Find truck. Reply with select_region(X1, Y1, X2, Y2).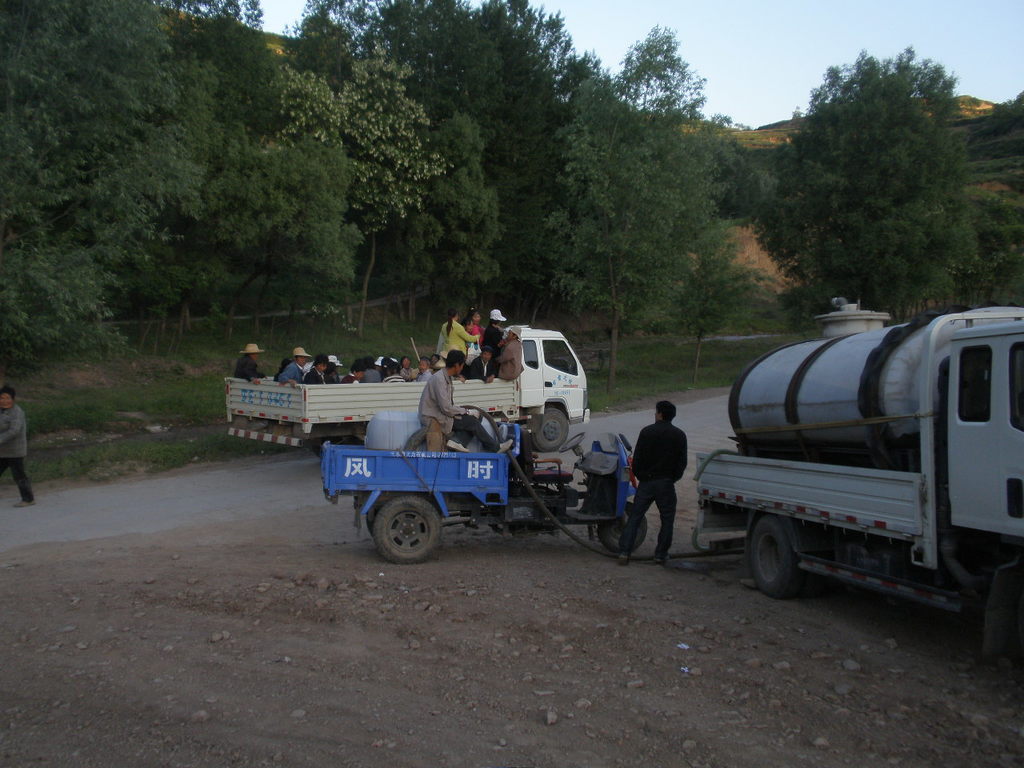
select_region(226, 324, 591, 466).
